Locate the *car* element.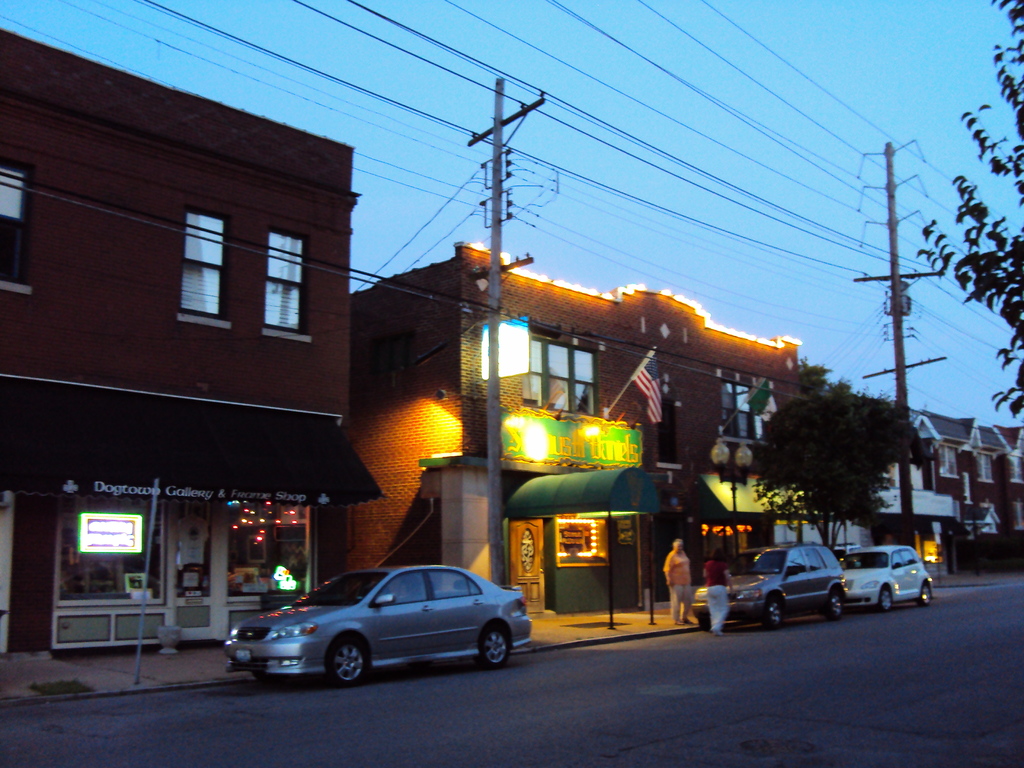
Element bbox: 689/542/841/627.
